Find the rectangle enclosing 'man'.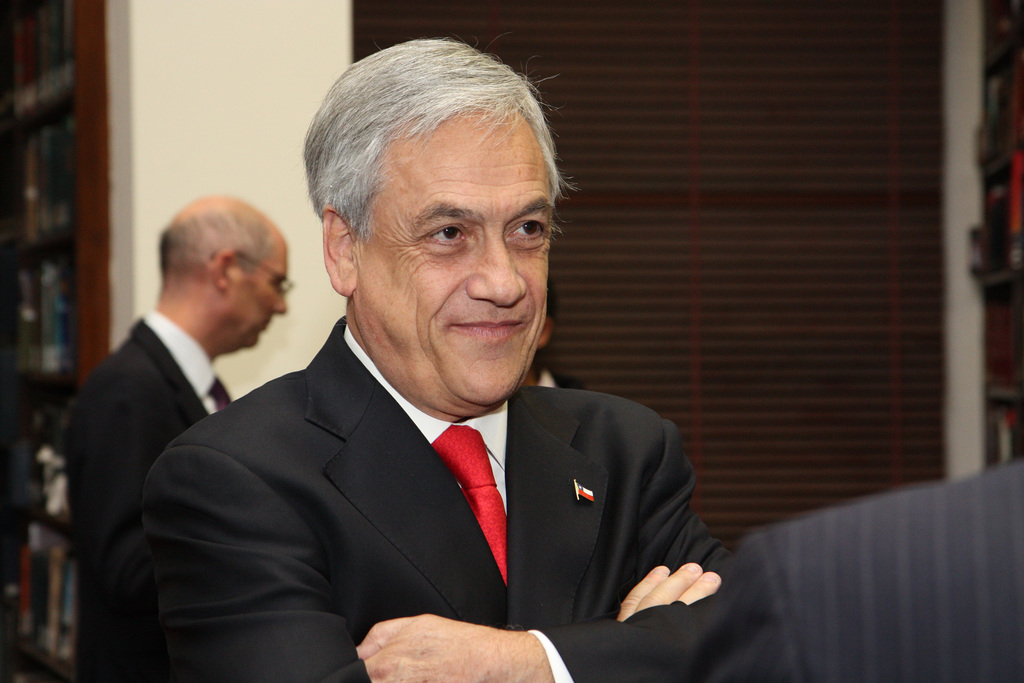
pyautogui.locateOnScreen(696, 431, 1023, 682).
